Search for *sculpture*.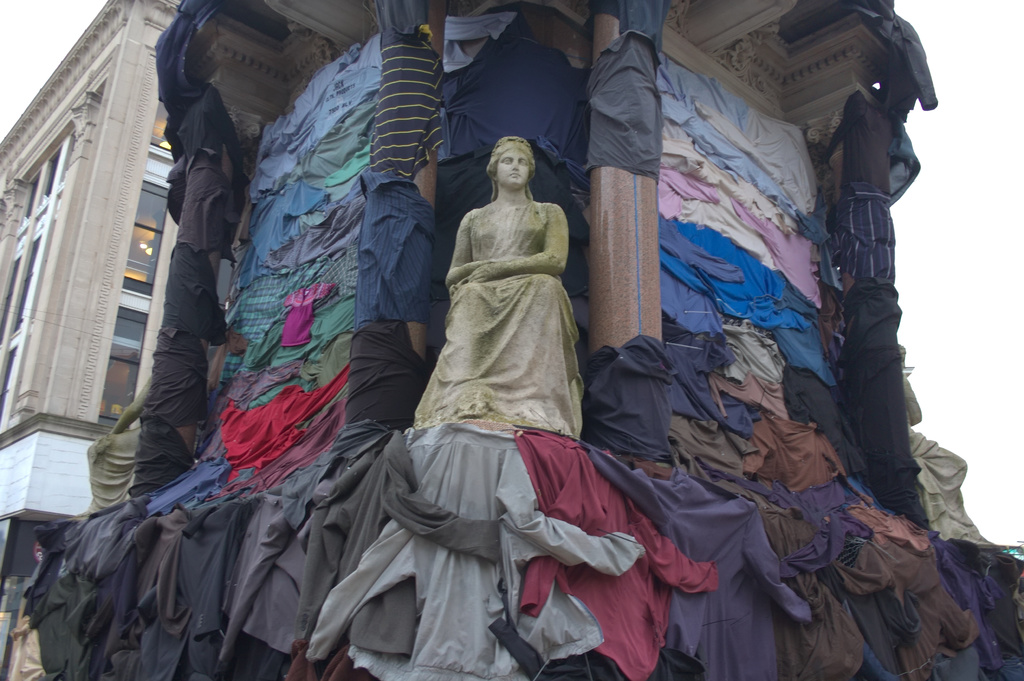
Found at 413,136,586,439.
